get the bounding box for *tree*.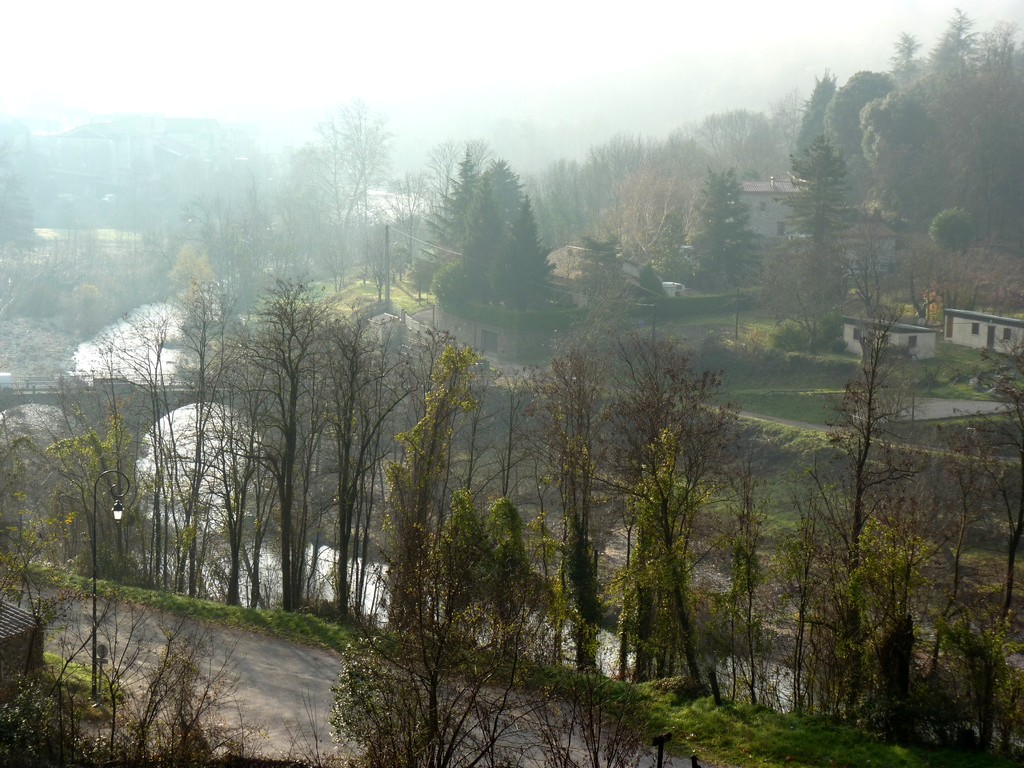
{"x1": 688, "y1": 172, "x2": 764, "y2": 301}.
